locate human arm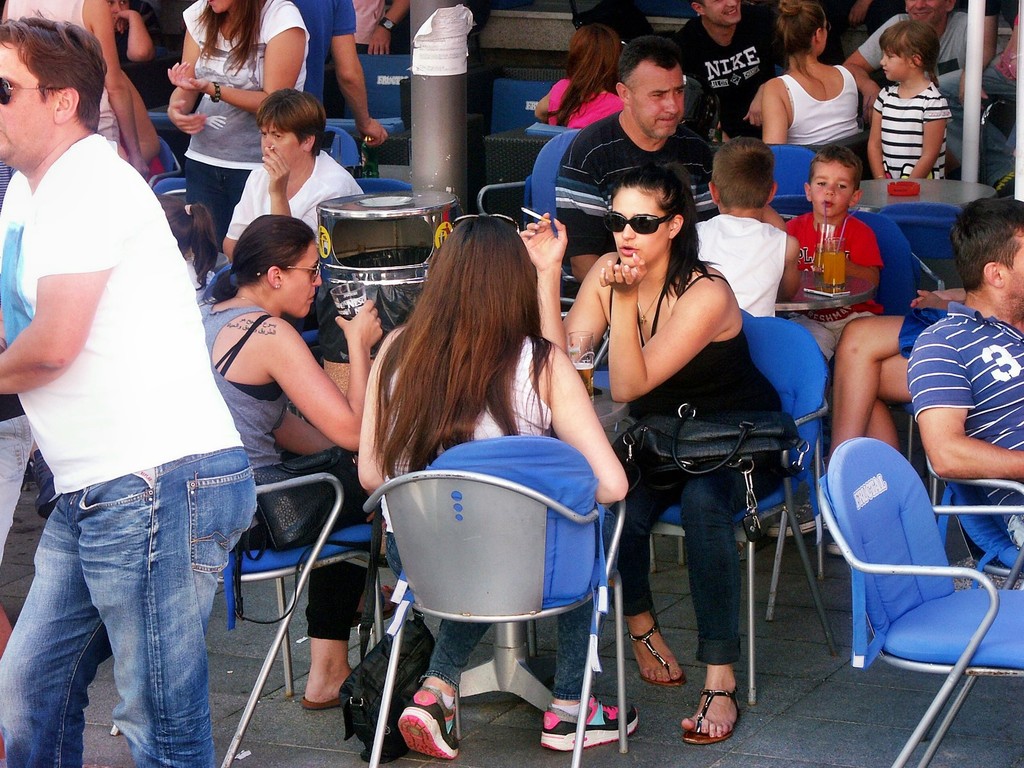
box=[326, 0, 387, 147]
